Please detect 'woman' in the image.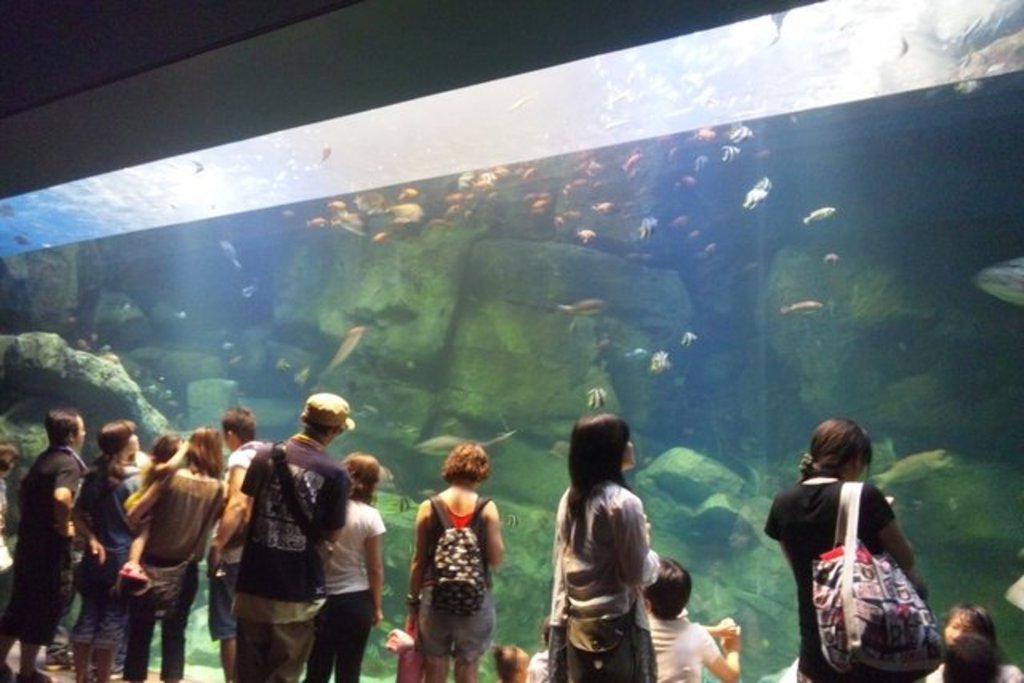
(773,408,938,673).
